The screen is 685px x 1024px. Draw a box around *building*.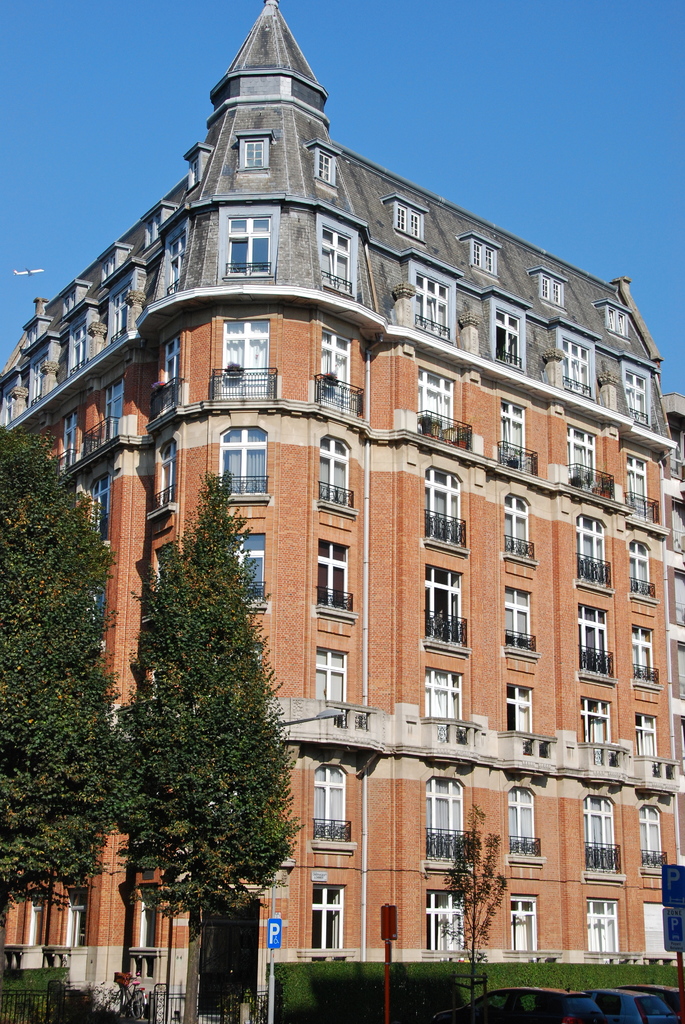
0,0,684,1020.
